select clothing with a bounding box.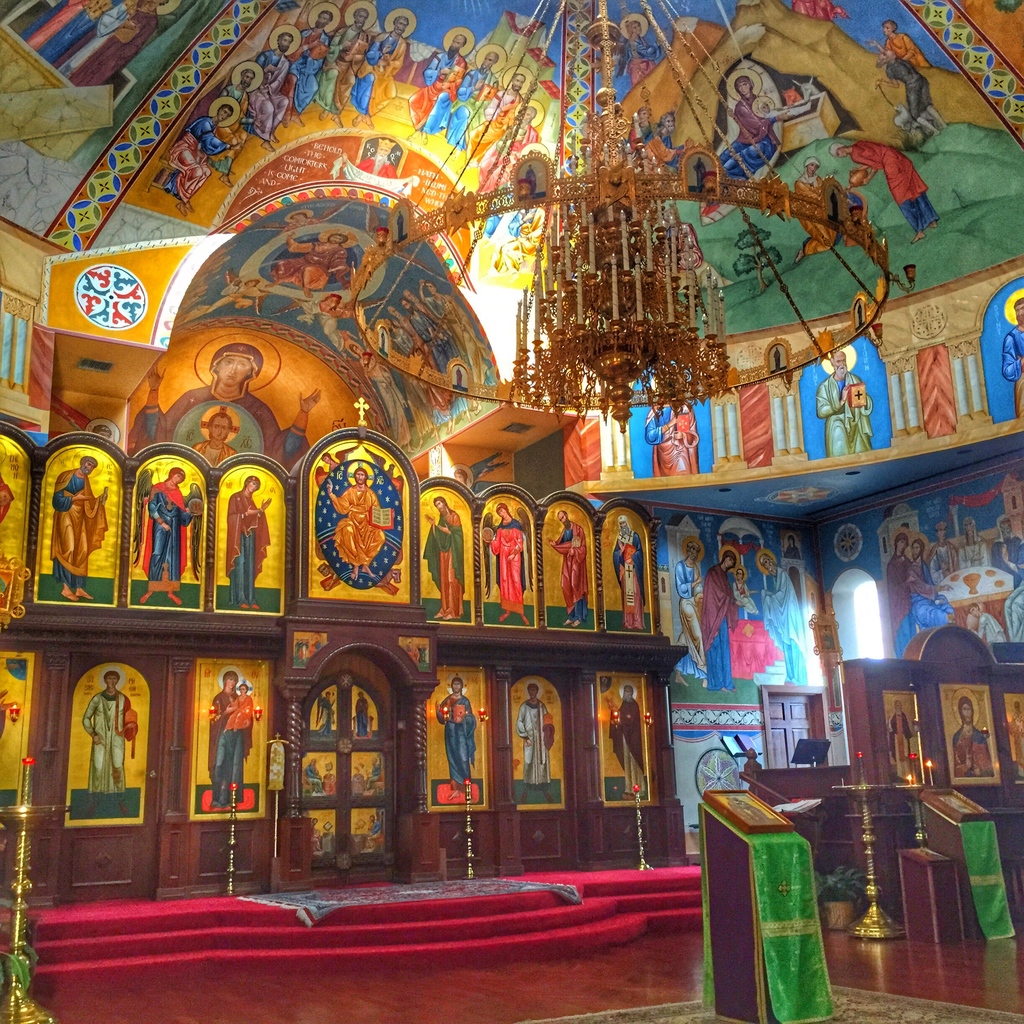
bbox=(174, 126, 220, 201).
